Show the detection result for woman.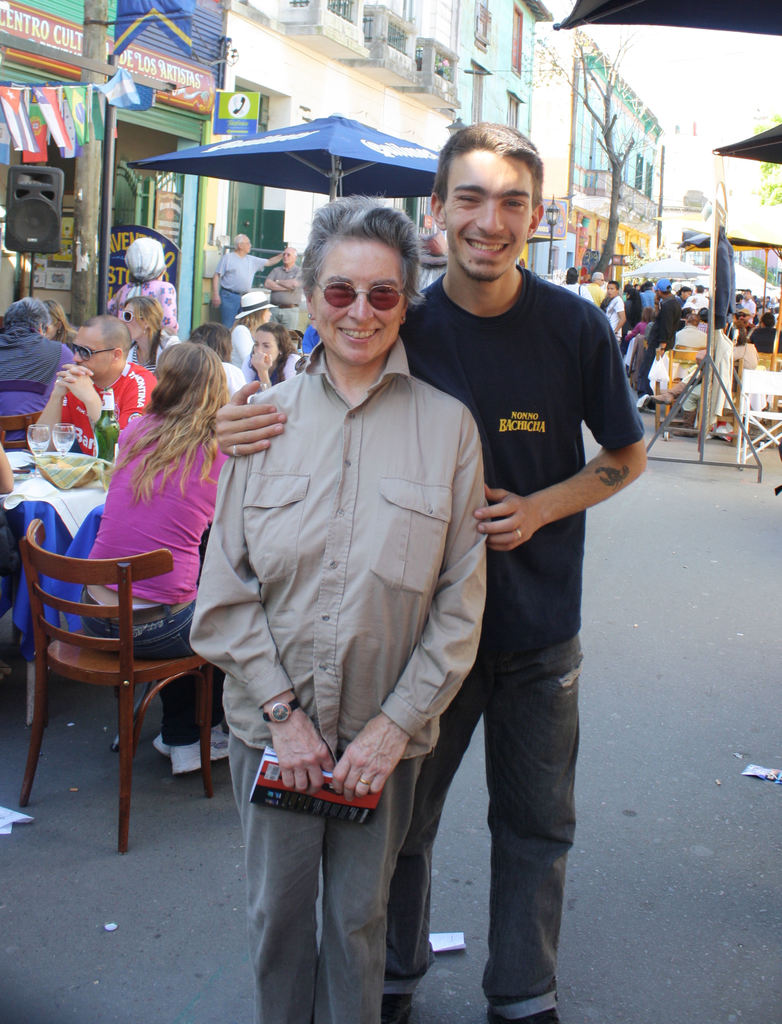
<box>37,296,79,350</box>.
